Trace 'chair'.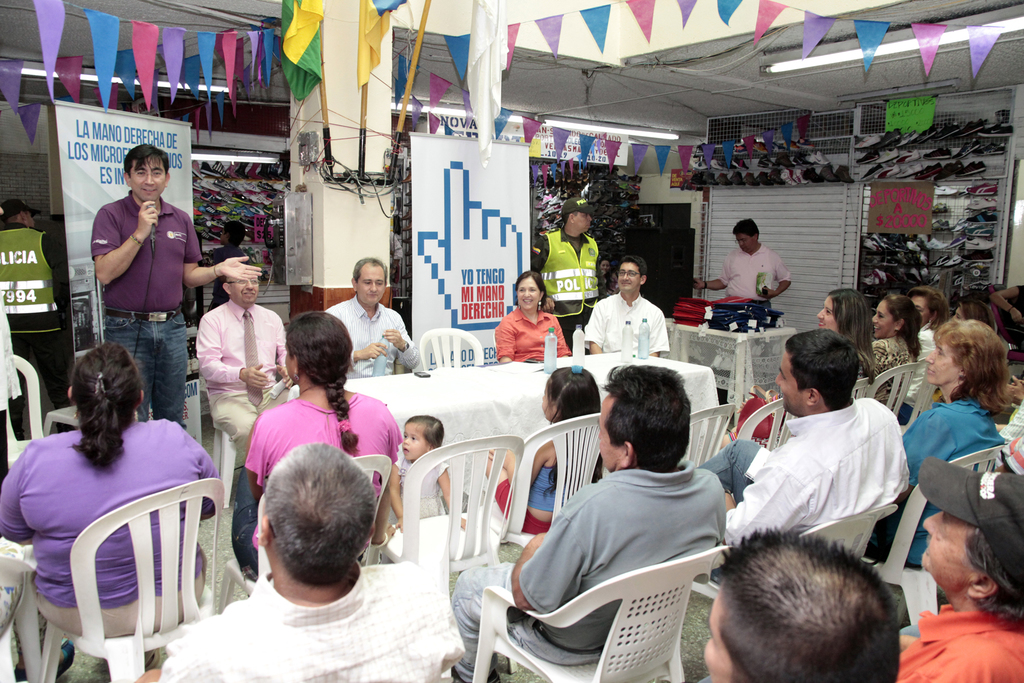
Traced to x1=4, y1=349, x2=47, y2=470.
